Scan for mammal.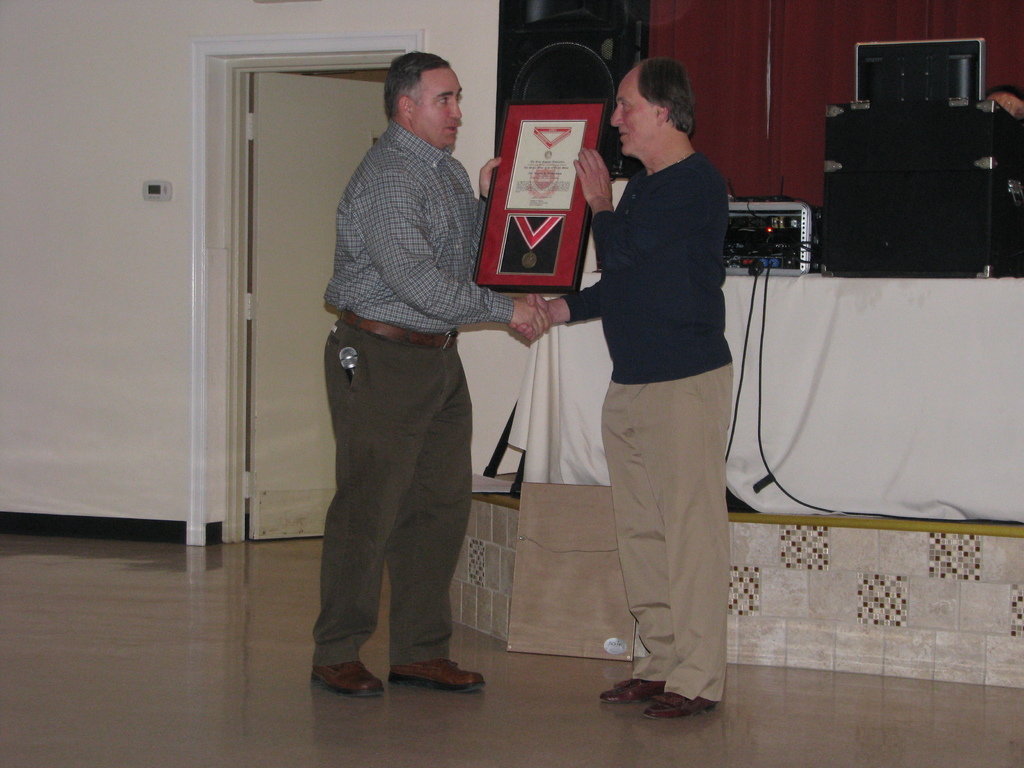
Scan result: 509:54:736:720.
